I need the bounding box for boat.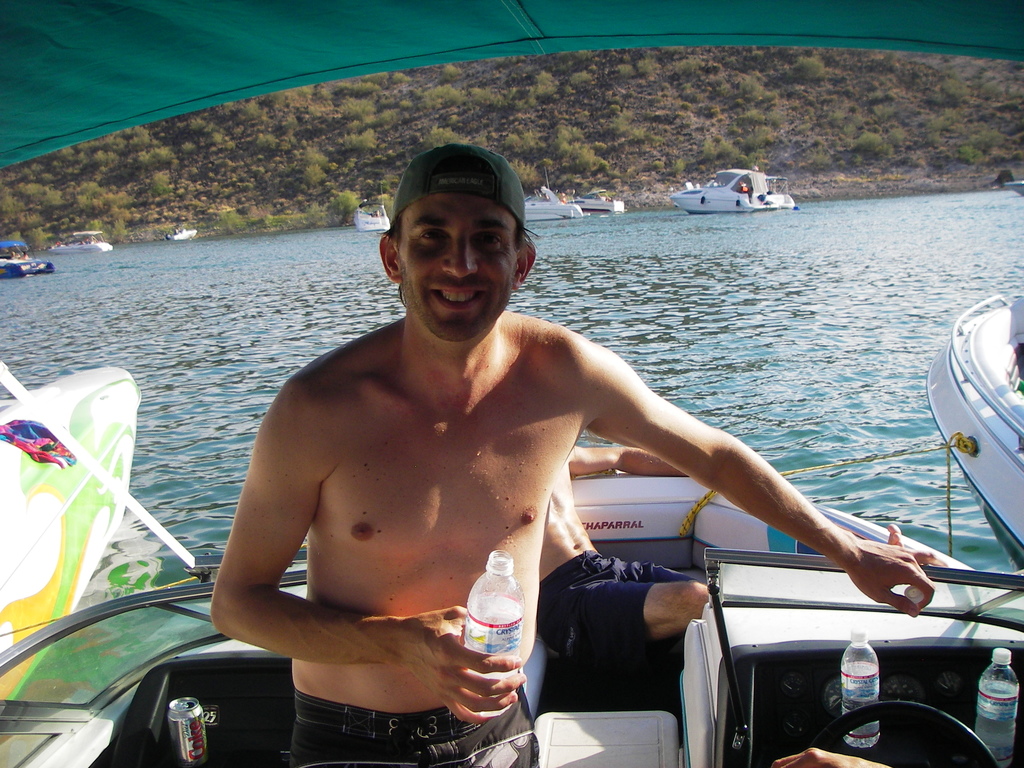
Here it is: rect(358, 195, 385, 229).
